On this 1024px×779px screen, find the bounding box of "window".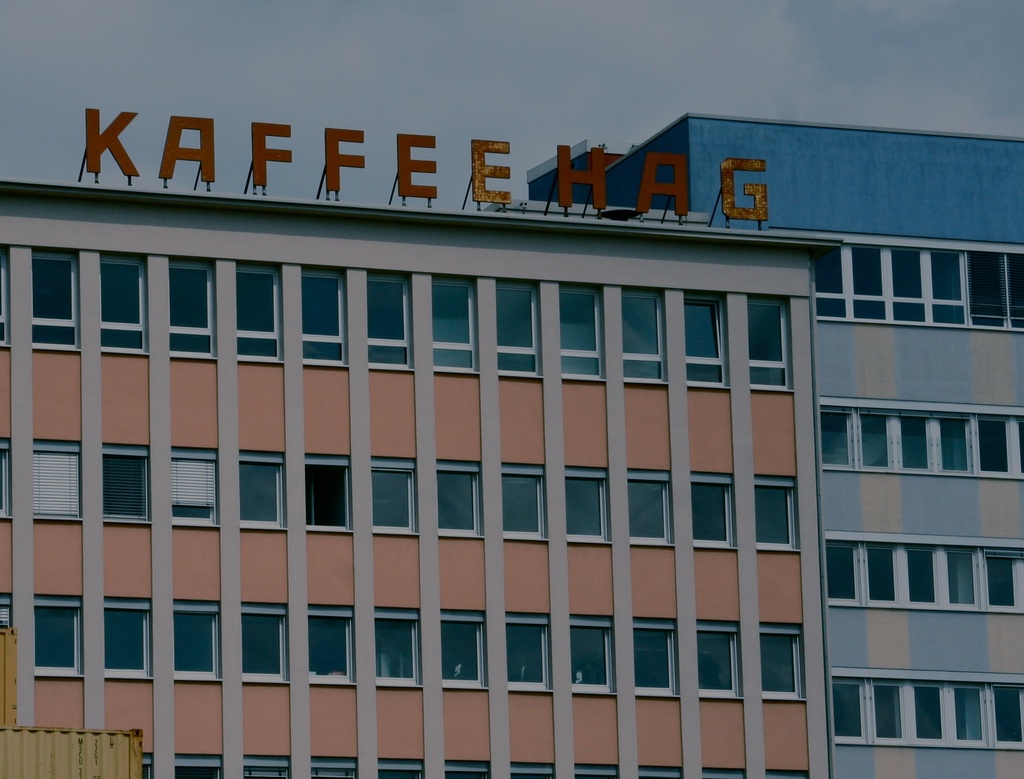
Bounding box: bbox(367, 272, 413, 371).
